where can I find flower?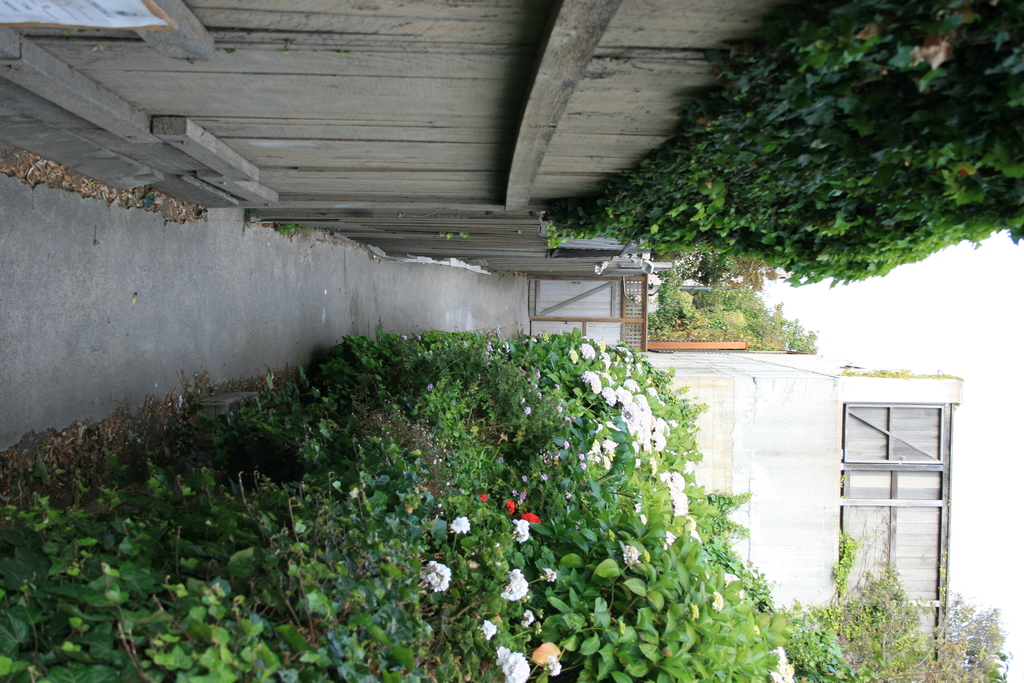
You can find it at <region>686, 516, 697, 528</region>.
